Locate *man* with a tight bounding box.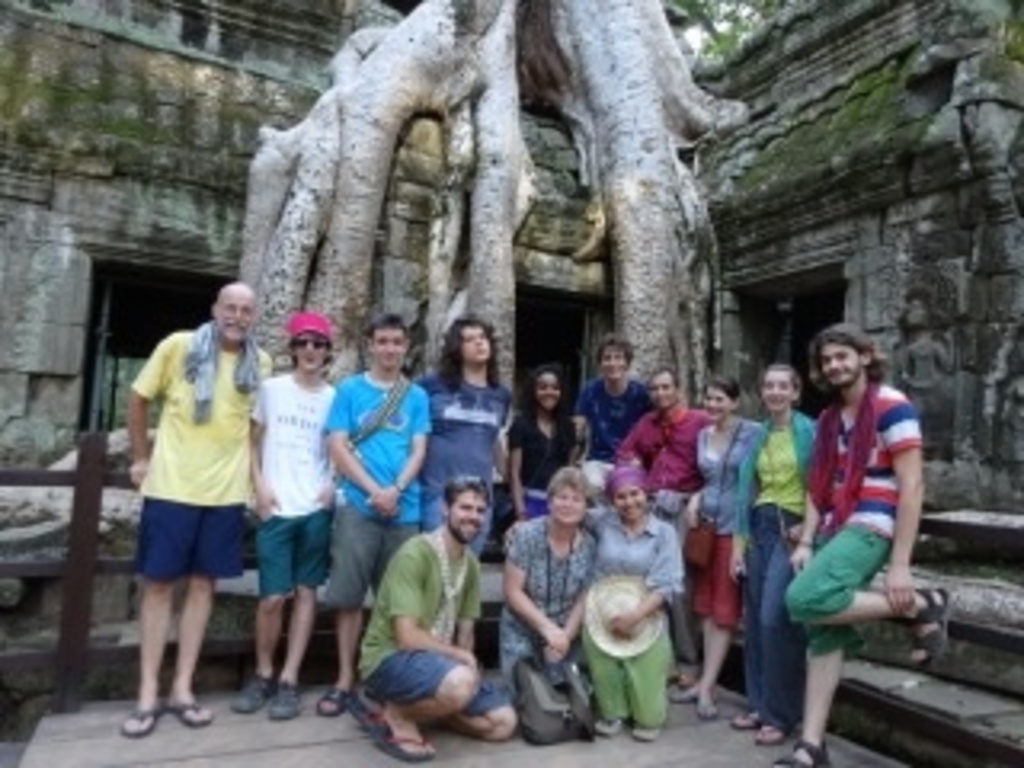
Rect(778, 320, 957, 765).
